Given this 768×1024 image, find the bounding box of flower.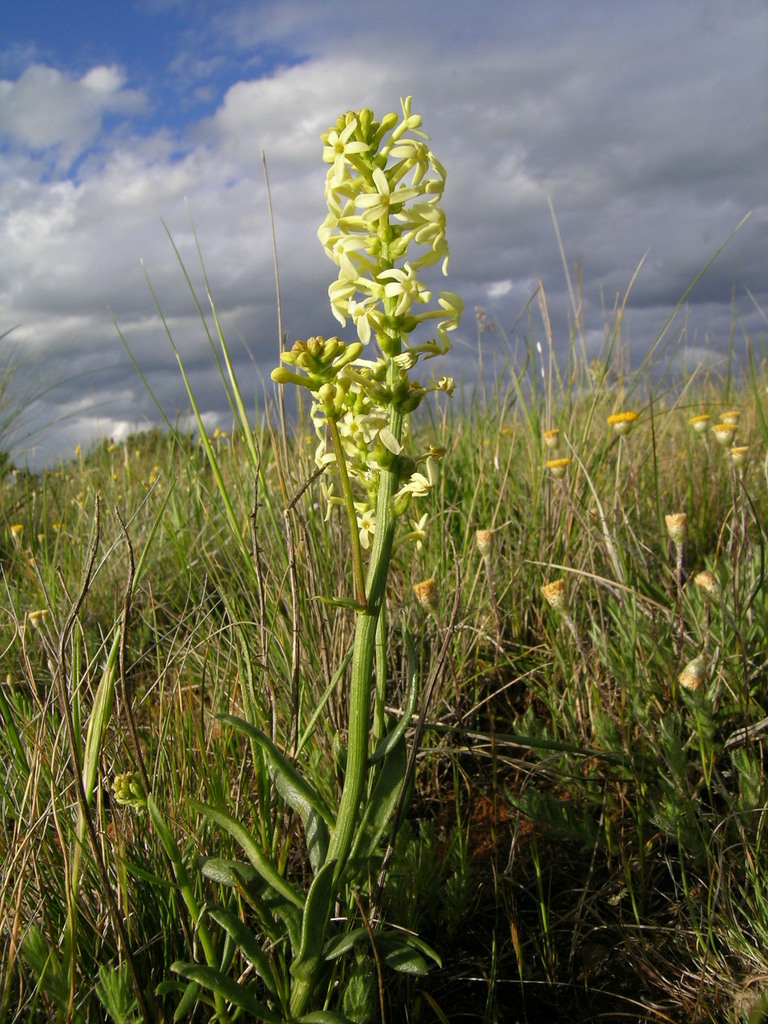
<box>723,413,737,427</box>.
